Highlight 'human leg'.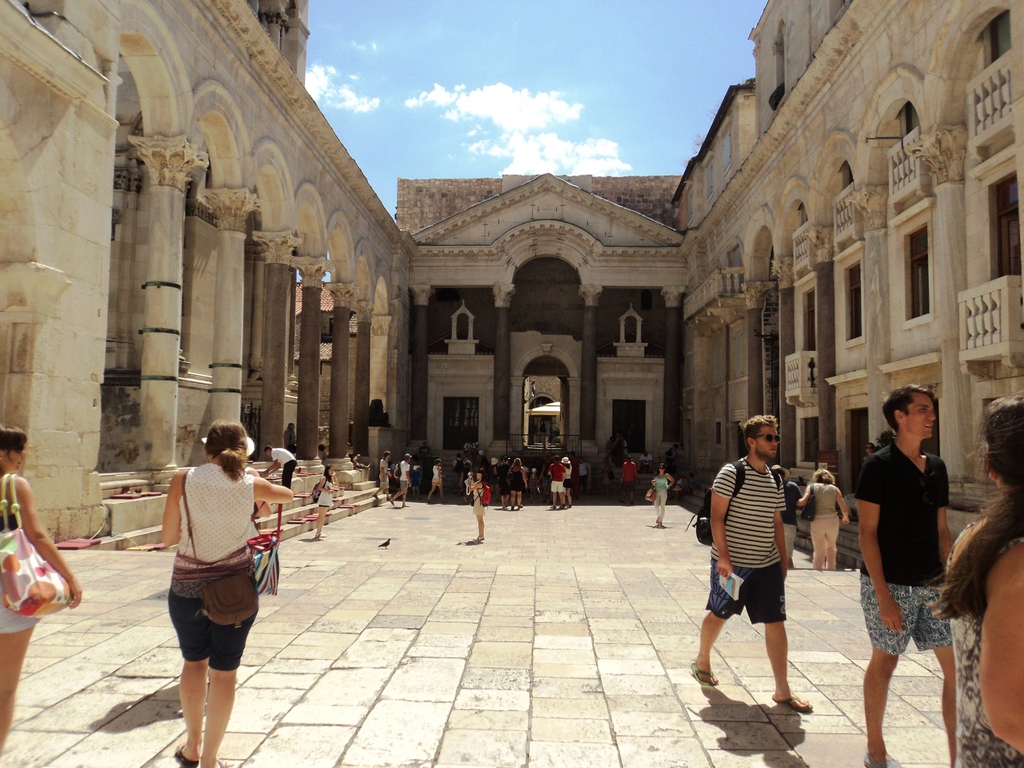
Highlighted region: (205,599,259,767).
